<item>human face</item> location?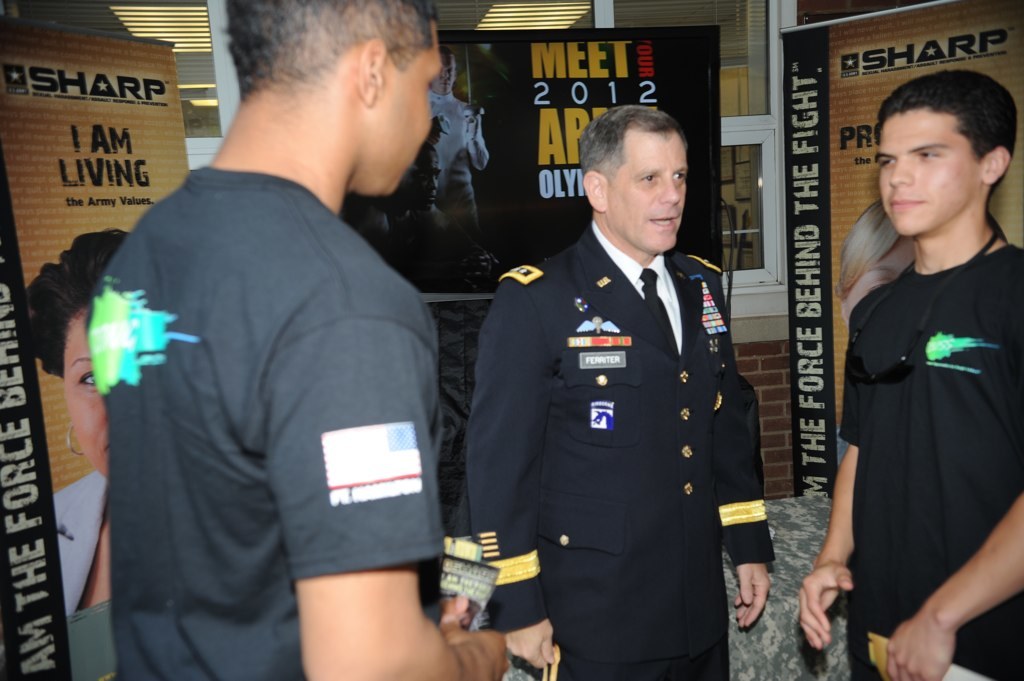
(x1=608, y1=125, x2=684, y2=251)
